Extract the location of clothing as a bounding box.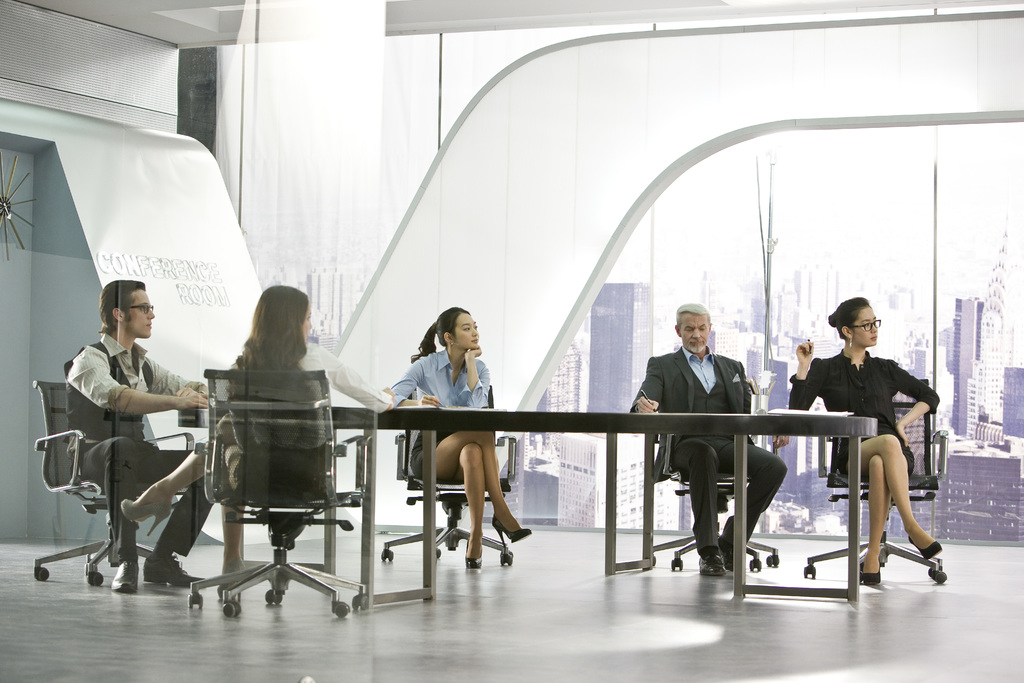
<box>224,336,390,481</box>.
